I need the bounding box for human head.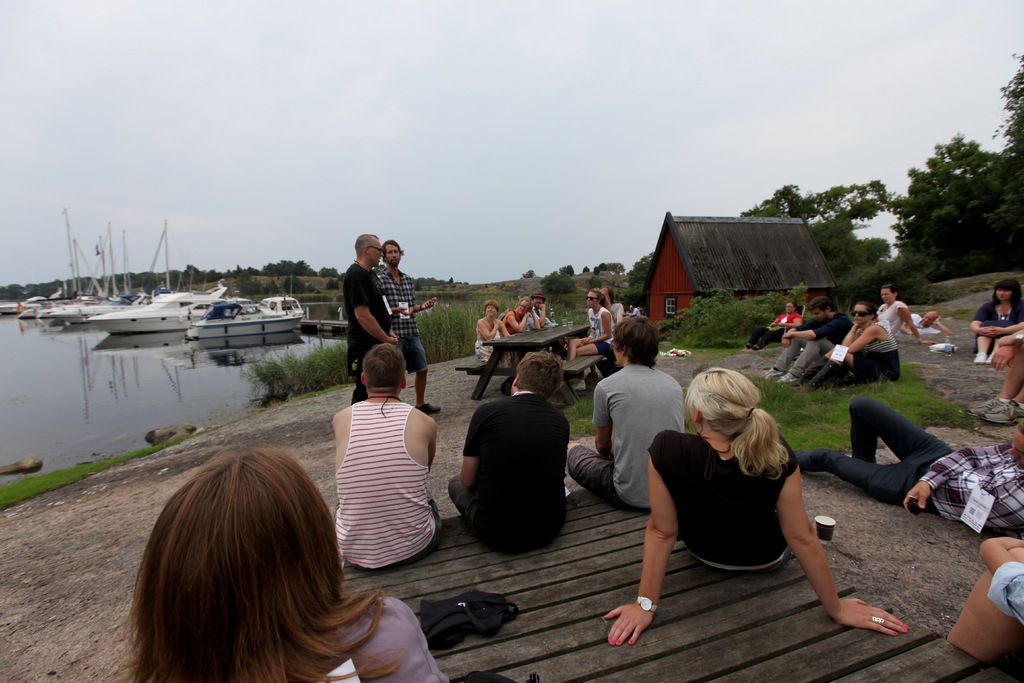
Here it is: locate(631, 300, 640, 308).
